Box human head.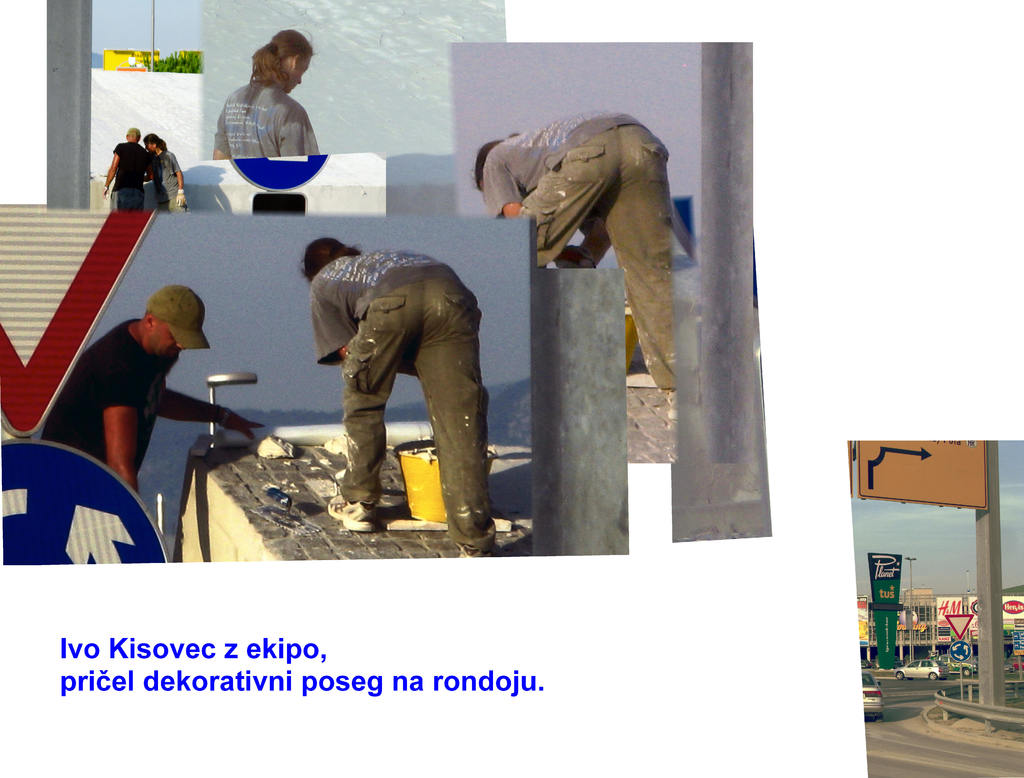
x1=301, y1=238, x2=348, y2=286.
